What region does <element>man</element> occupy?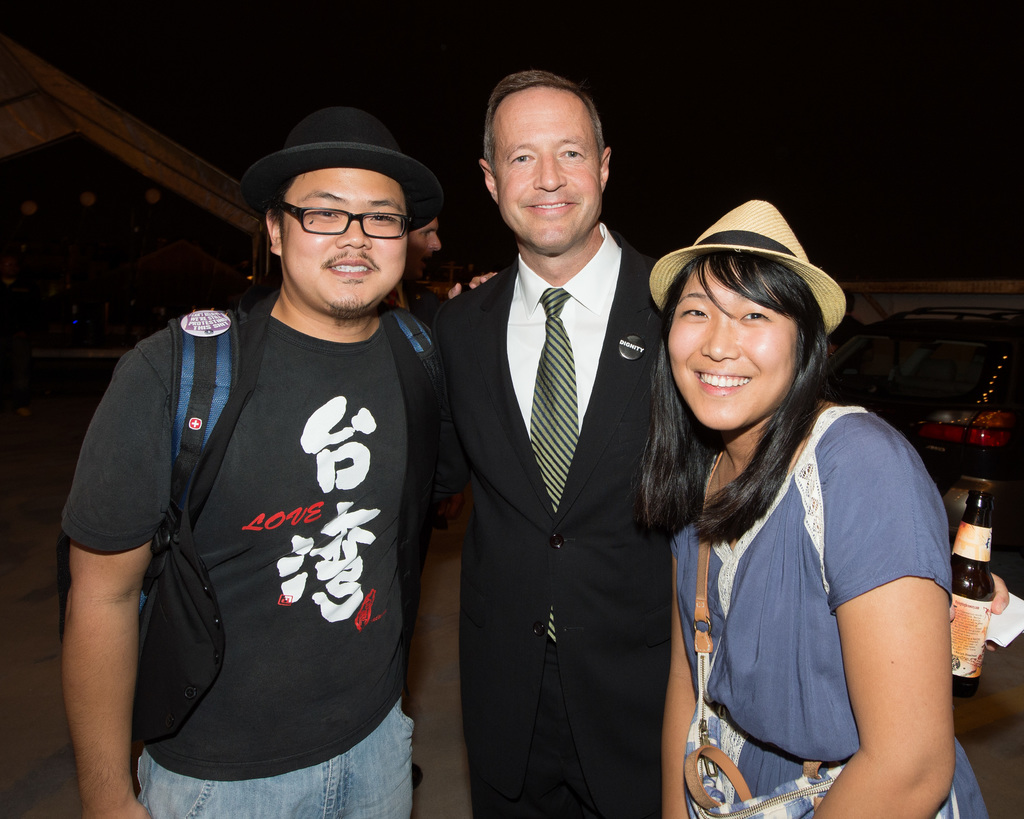
(54,76,477,815).
